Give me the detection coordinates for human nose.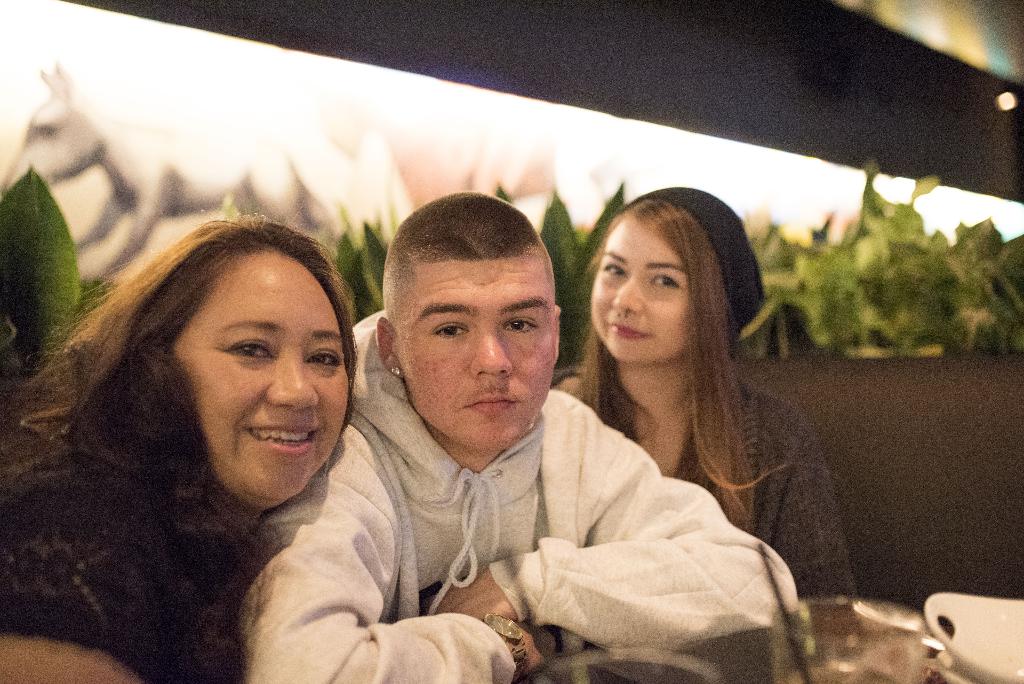
crop(265, 356, 320, 411).
